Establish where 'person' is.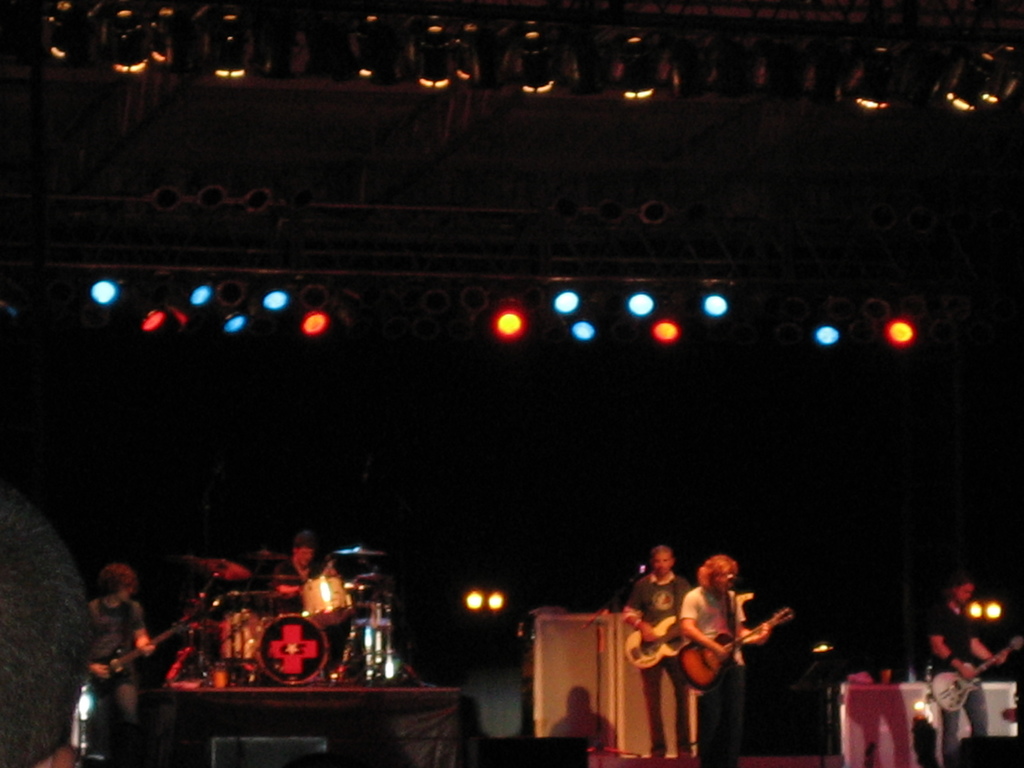
Established at (73,564,160,767).
